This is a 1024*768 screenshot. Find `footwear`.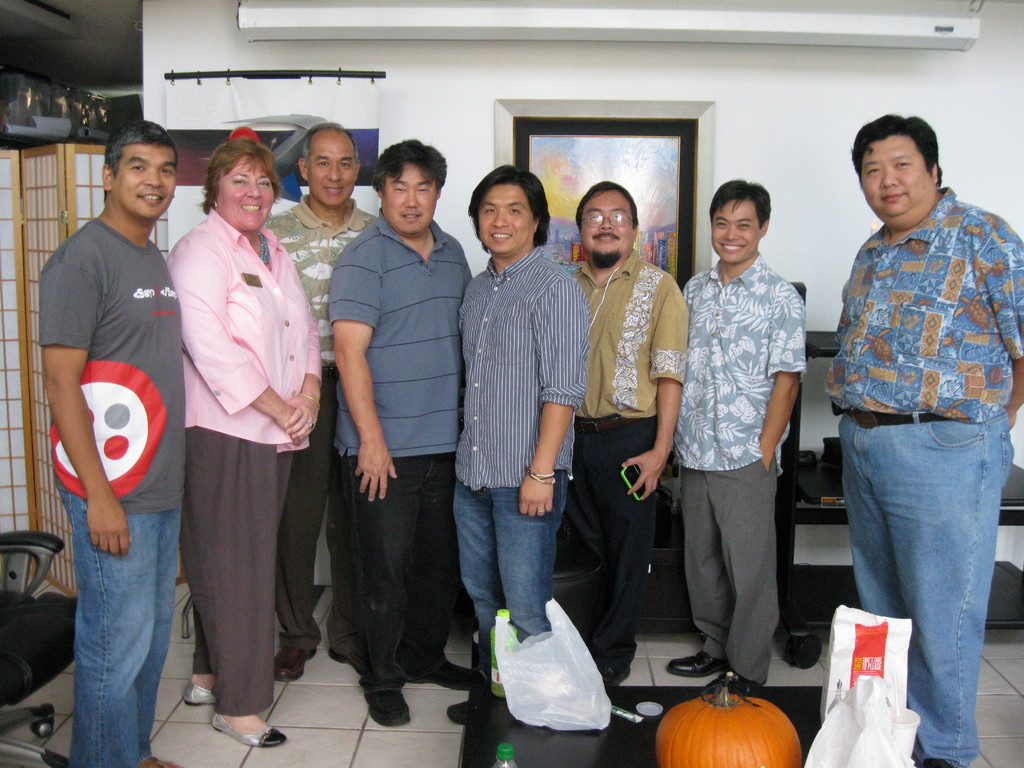
Bounding box: (326, 646, 372, 677).
